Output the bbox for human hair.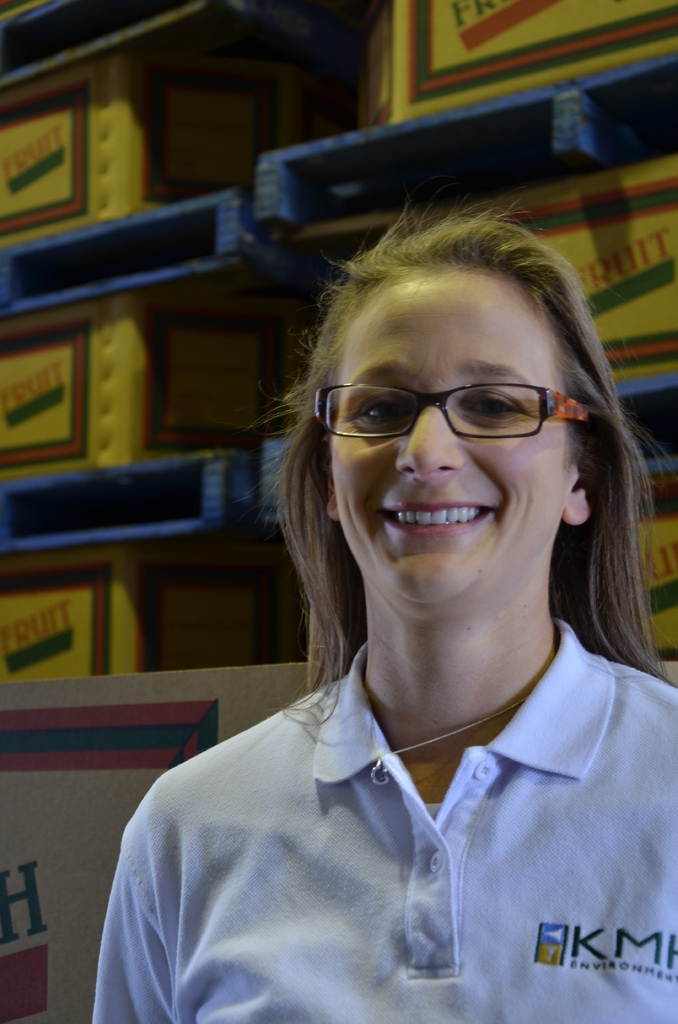
bbox=[255, 228, 644, 705].
